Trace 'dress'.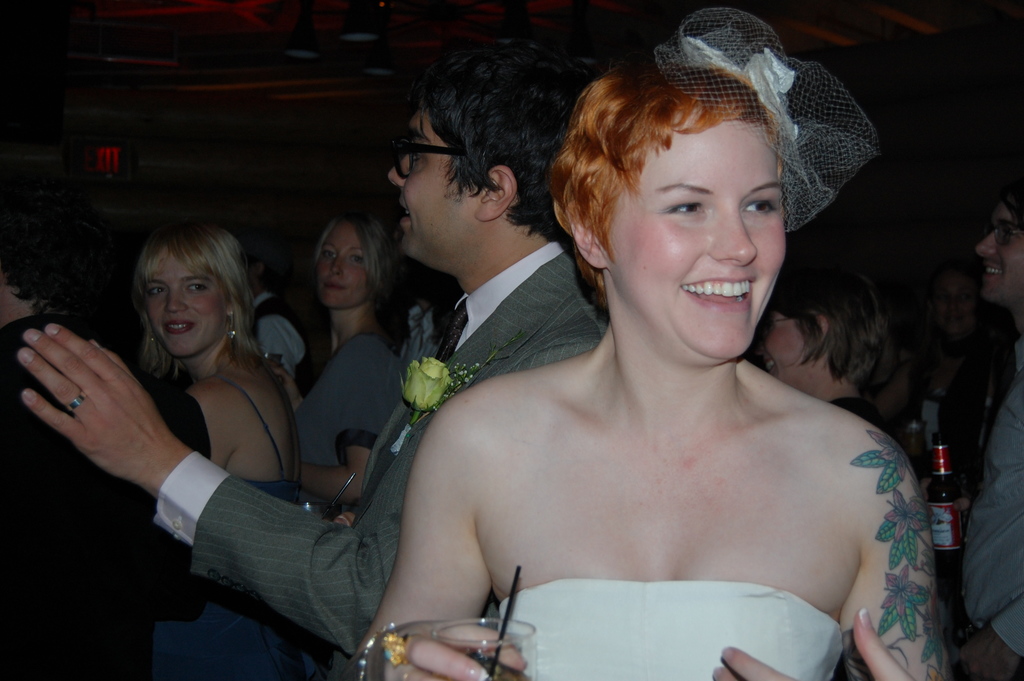
Traced to 199,374,300,680.
